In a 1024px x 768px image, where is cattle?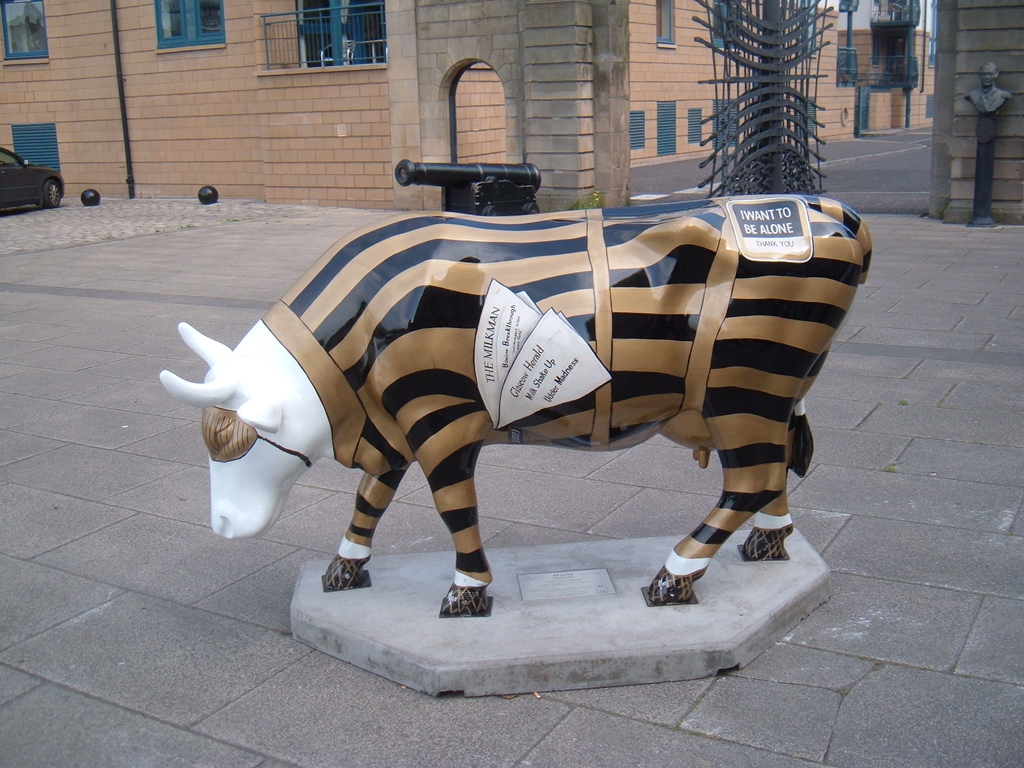
167:163:868:630.
